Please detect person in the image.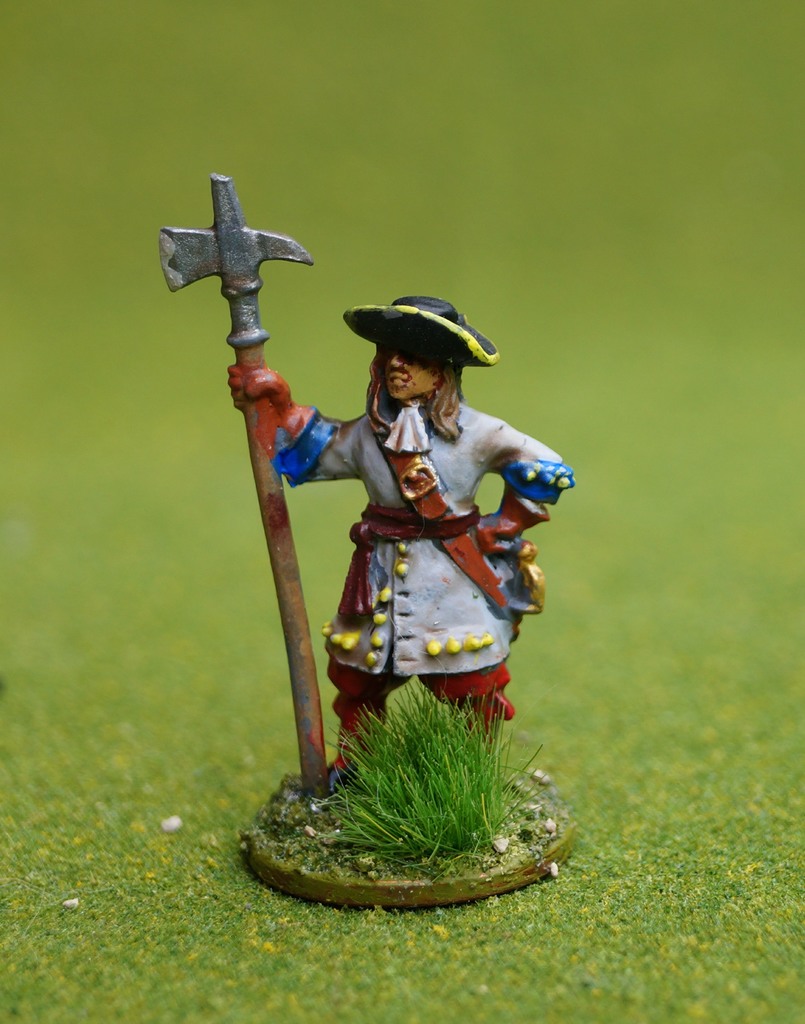
[x1=227, y1=298, x2=580, y2=790].
